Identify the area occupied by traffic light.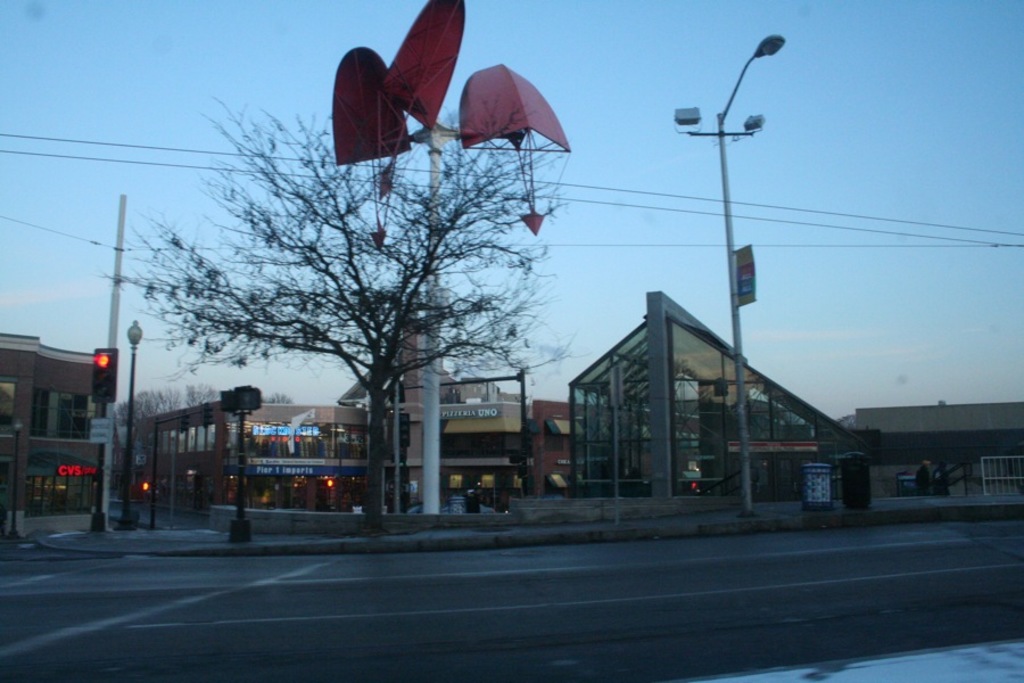
Area: BBox(140, 482, 151, 491).
